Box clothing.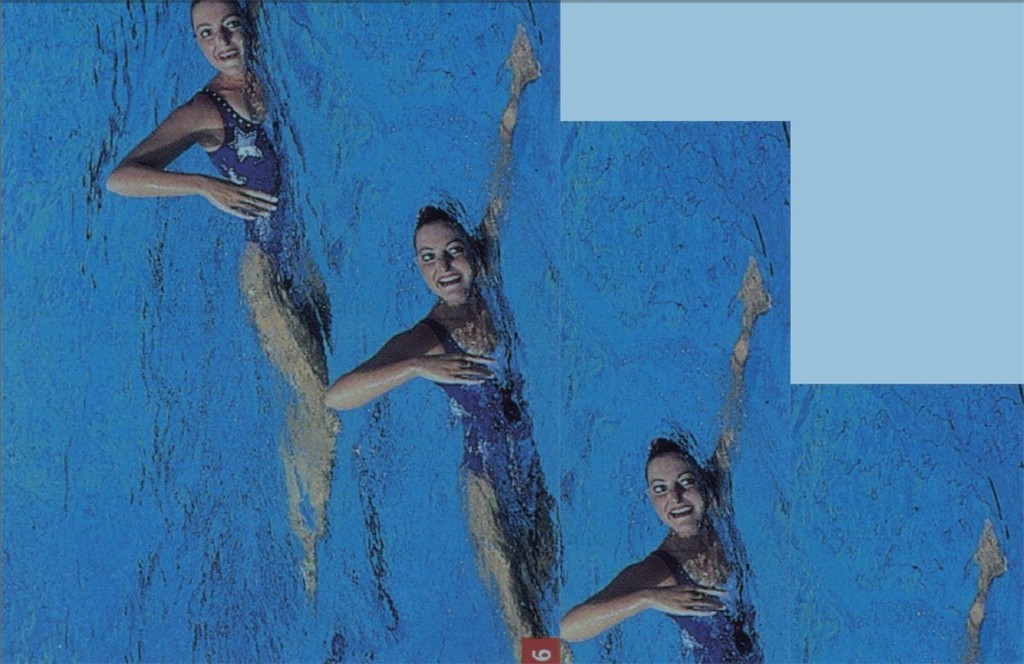
201 79 292 267.
